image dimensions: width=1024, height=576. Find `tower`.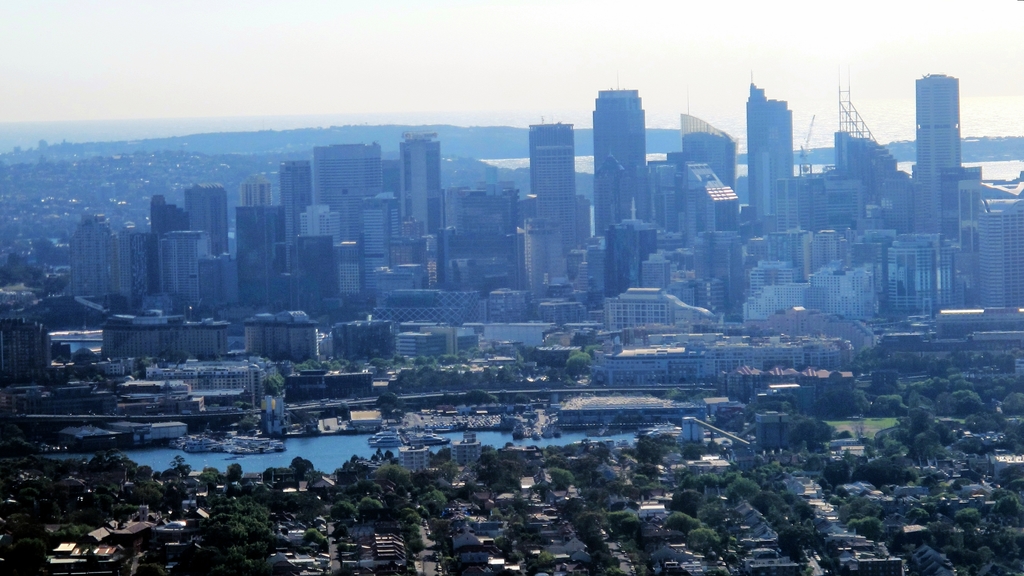
(x1=299, y1=207, x2=341, y2=242).
